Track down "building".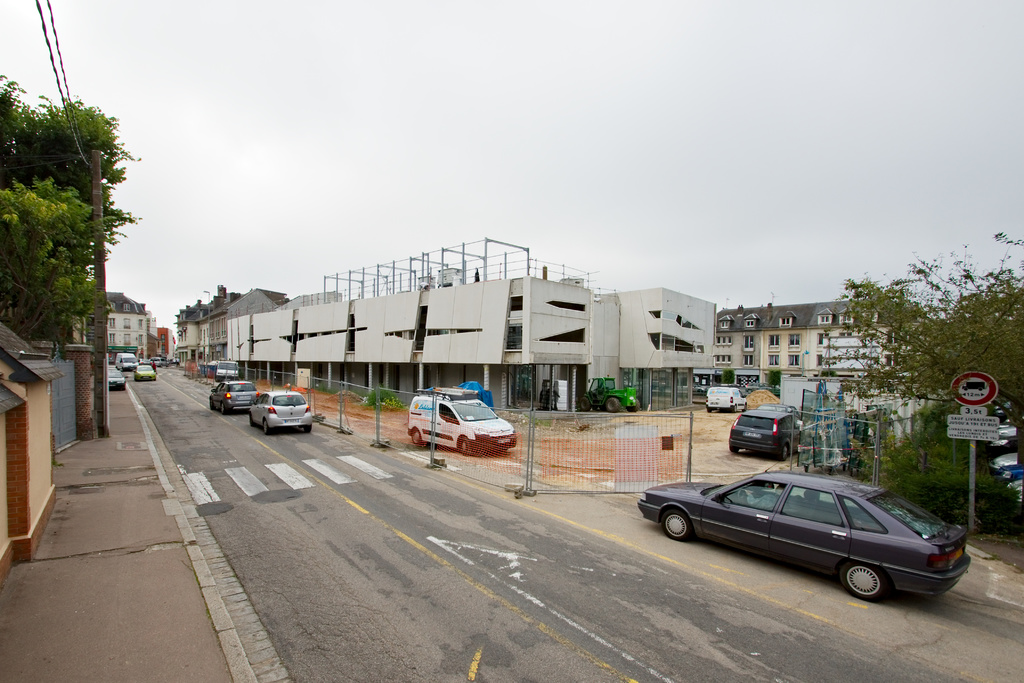
Tracked to 714/296/922/387.
